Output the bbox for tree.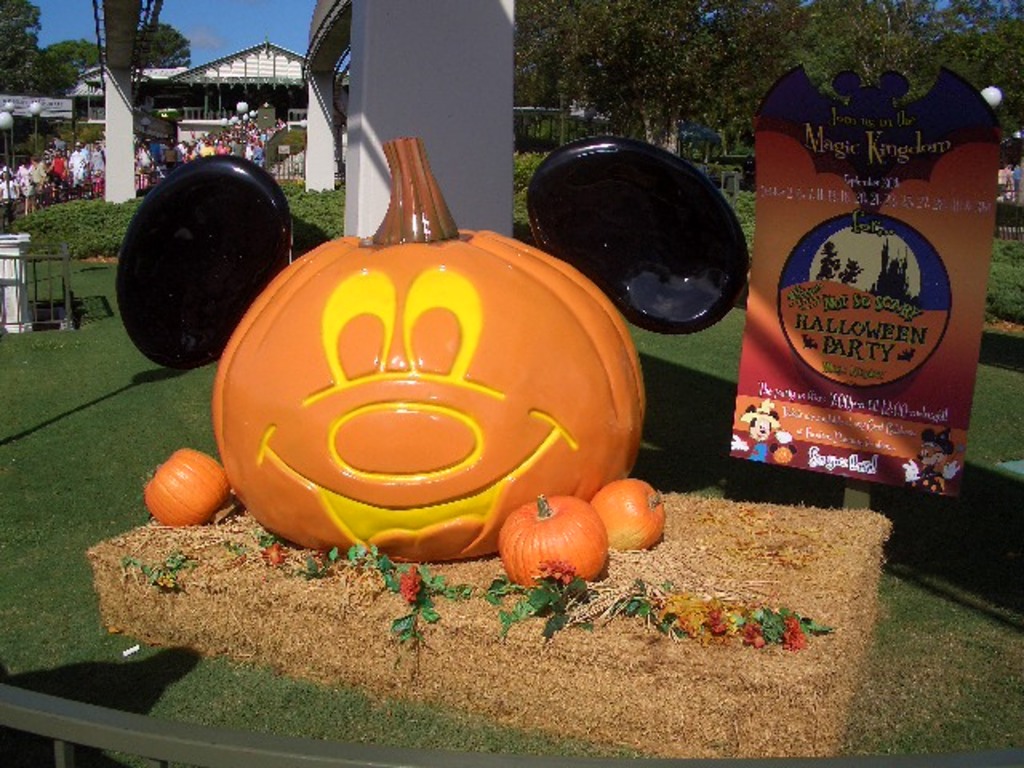
(left=42, top=35, right=102, bottom=90).
